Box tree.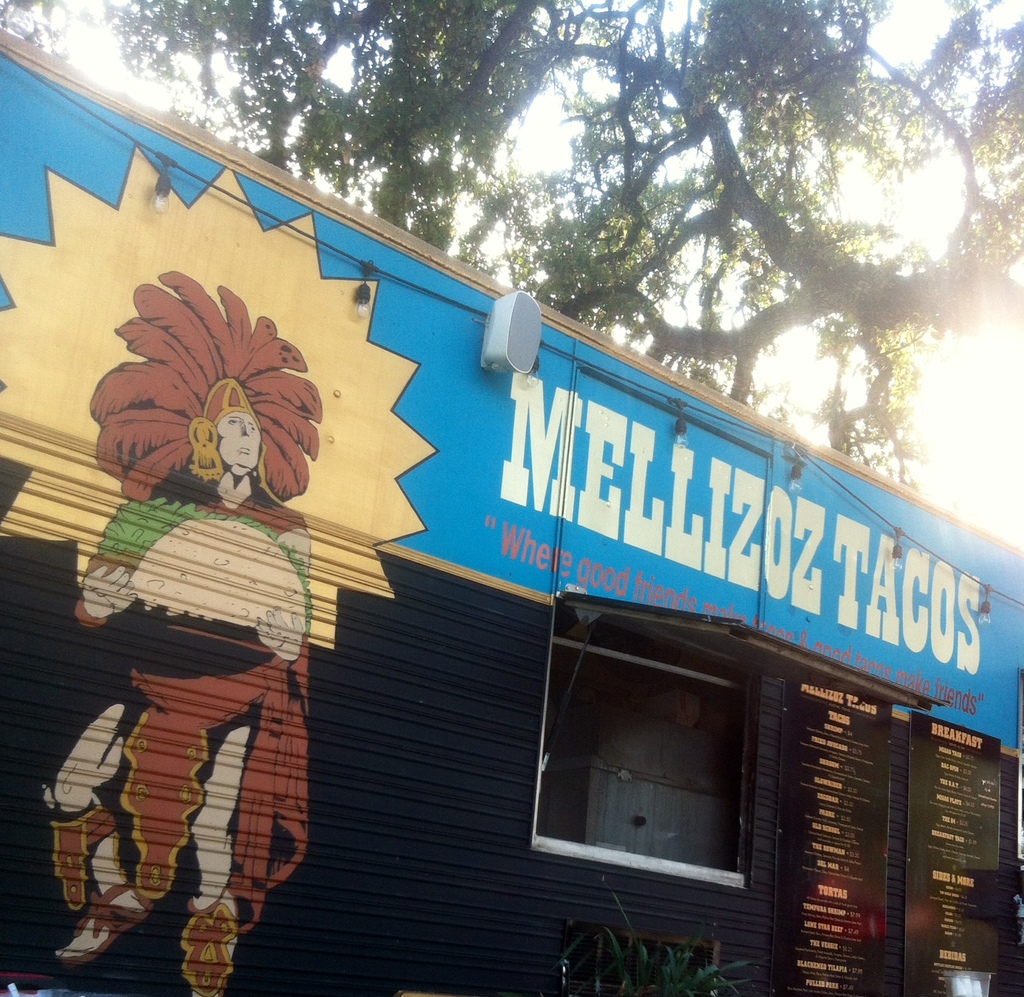
select_region(0, 0, 1023, 558).
